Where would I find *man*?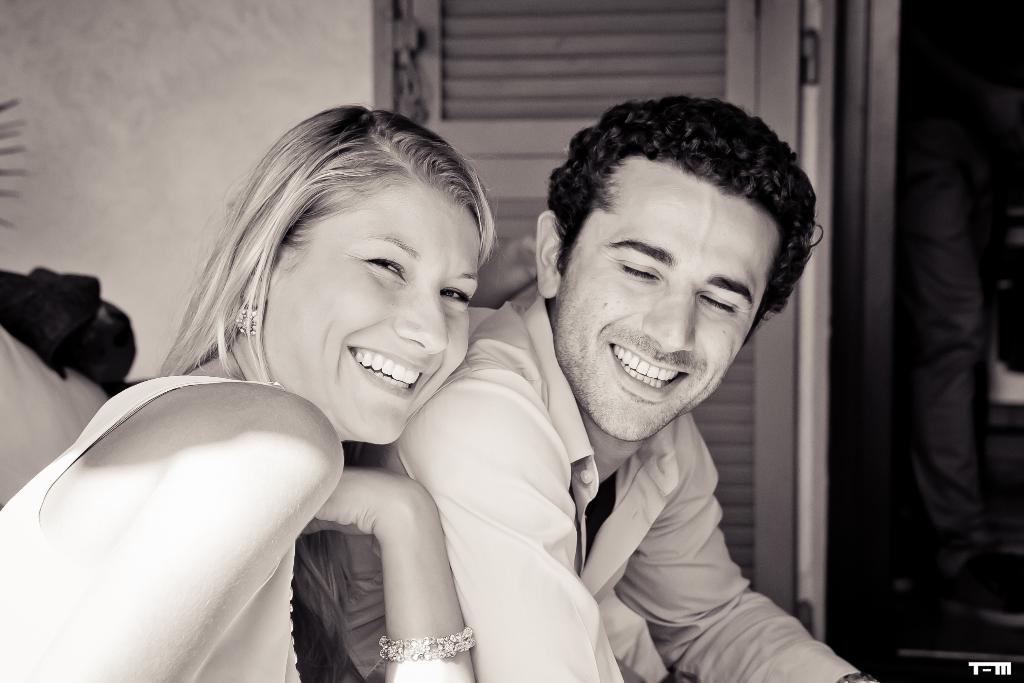
At detection(382, 96, 861, 679).
